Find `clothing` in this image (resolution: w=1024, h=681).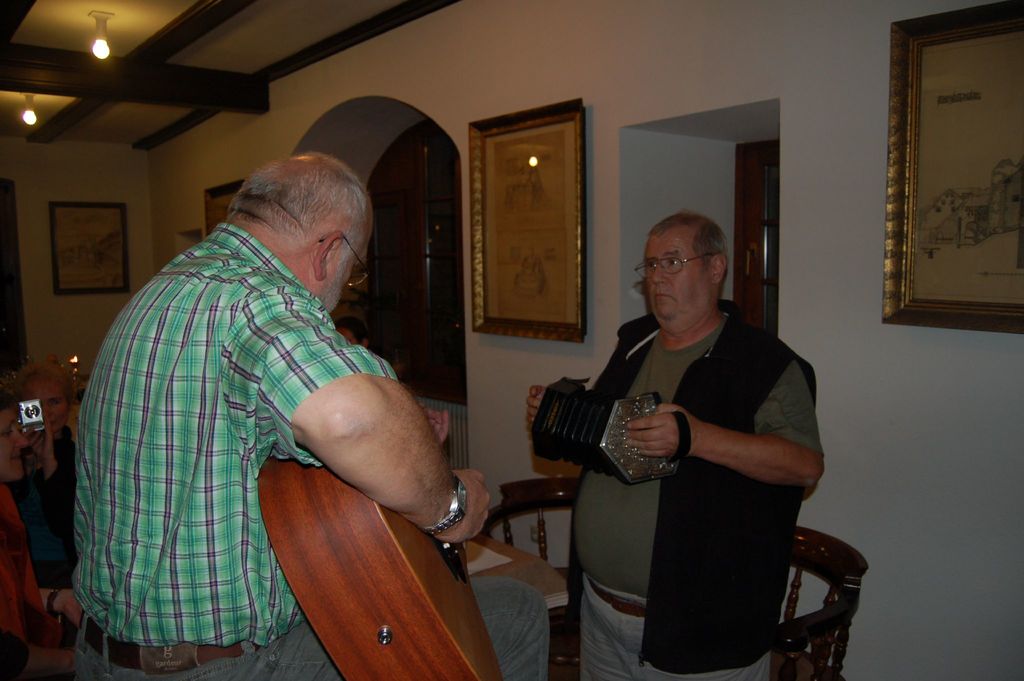
[left=575, top=270, right=829, bottom=659].
